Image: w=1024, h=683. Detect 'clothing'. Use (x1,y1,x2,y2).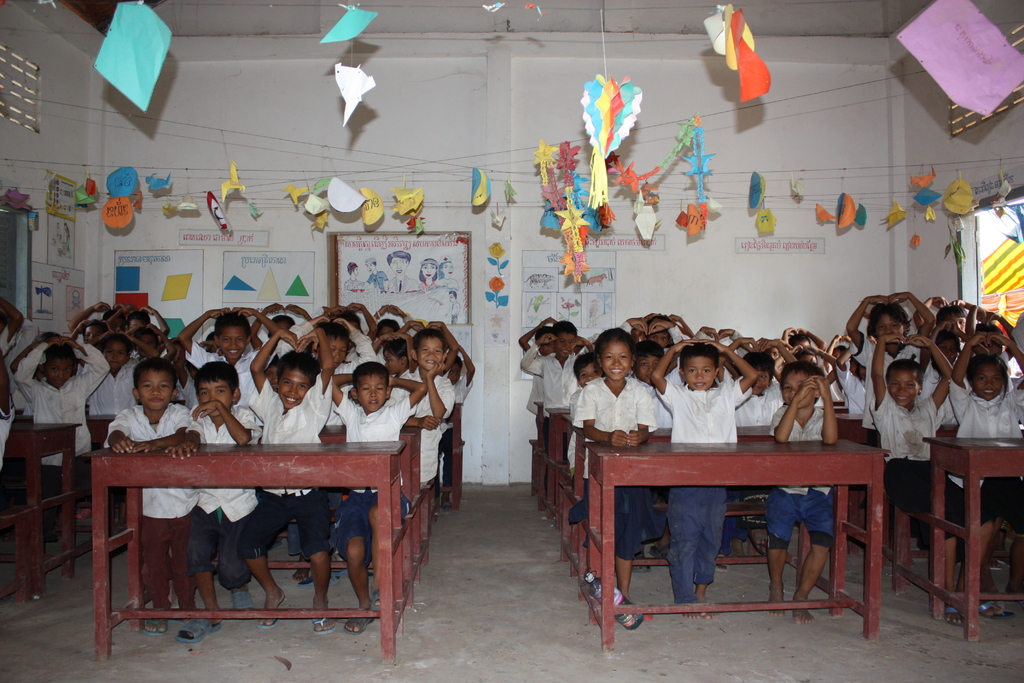
(435,276,460,288).
